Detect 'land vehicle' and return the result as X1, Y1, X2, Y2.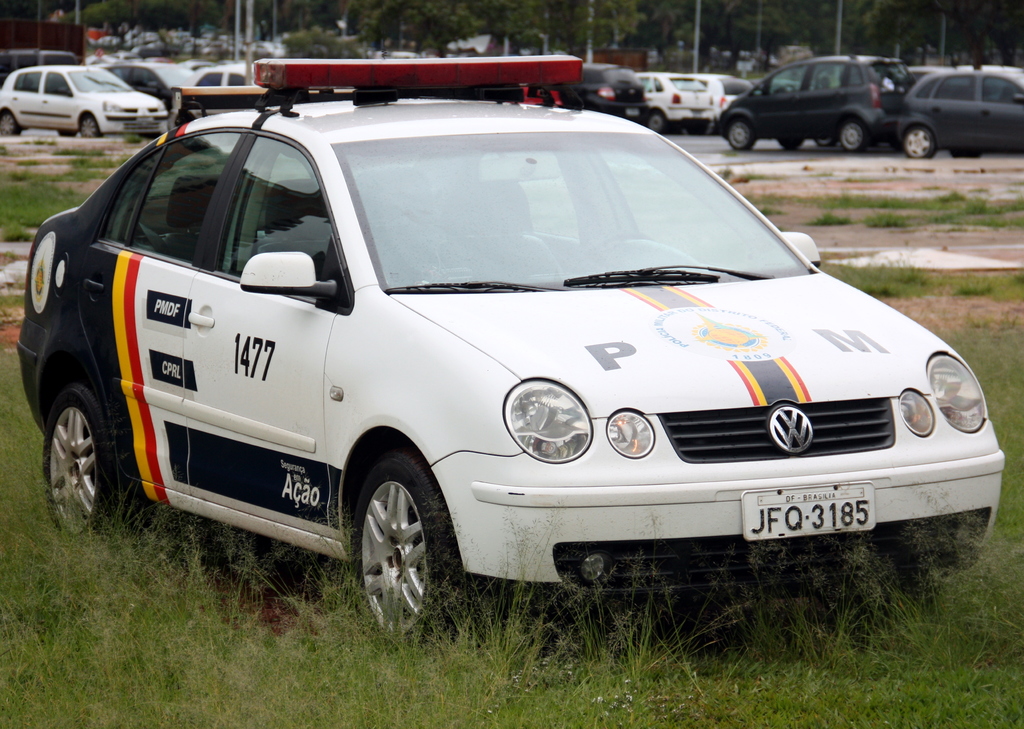
569, 63, 646, 120.
